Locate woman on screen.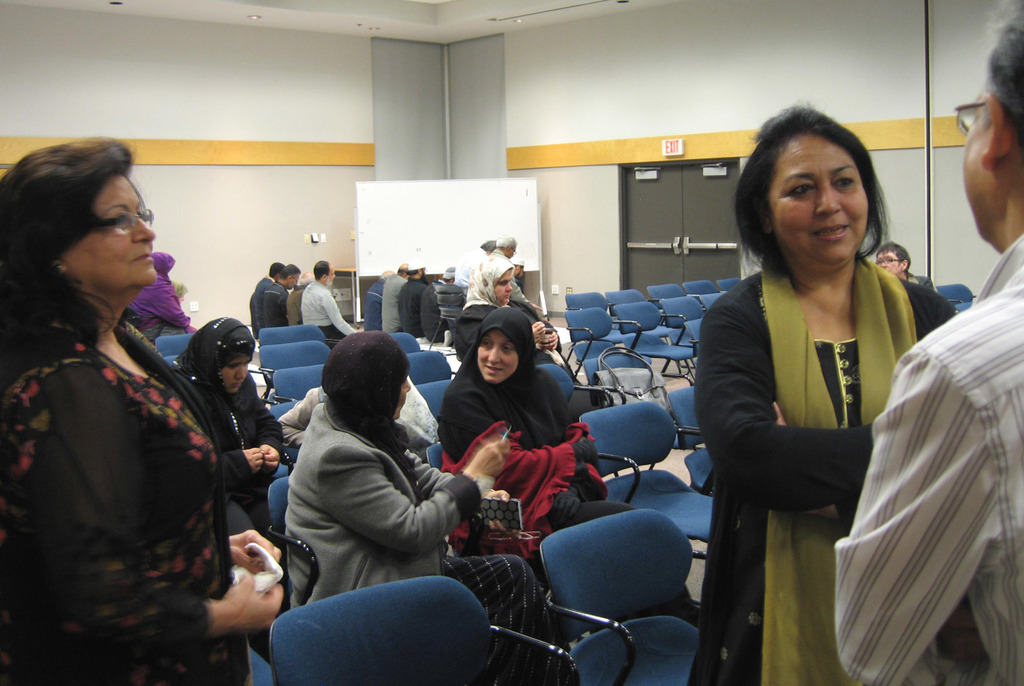
On screen at {"x1": 174, "y1": 316, "x2": 294, "y2": 541}.
